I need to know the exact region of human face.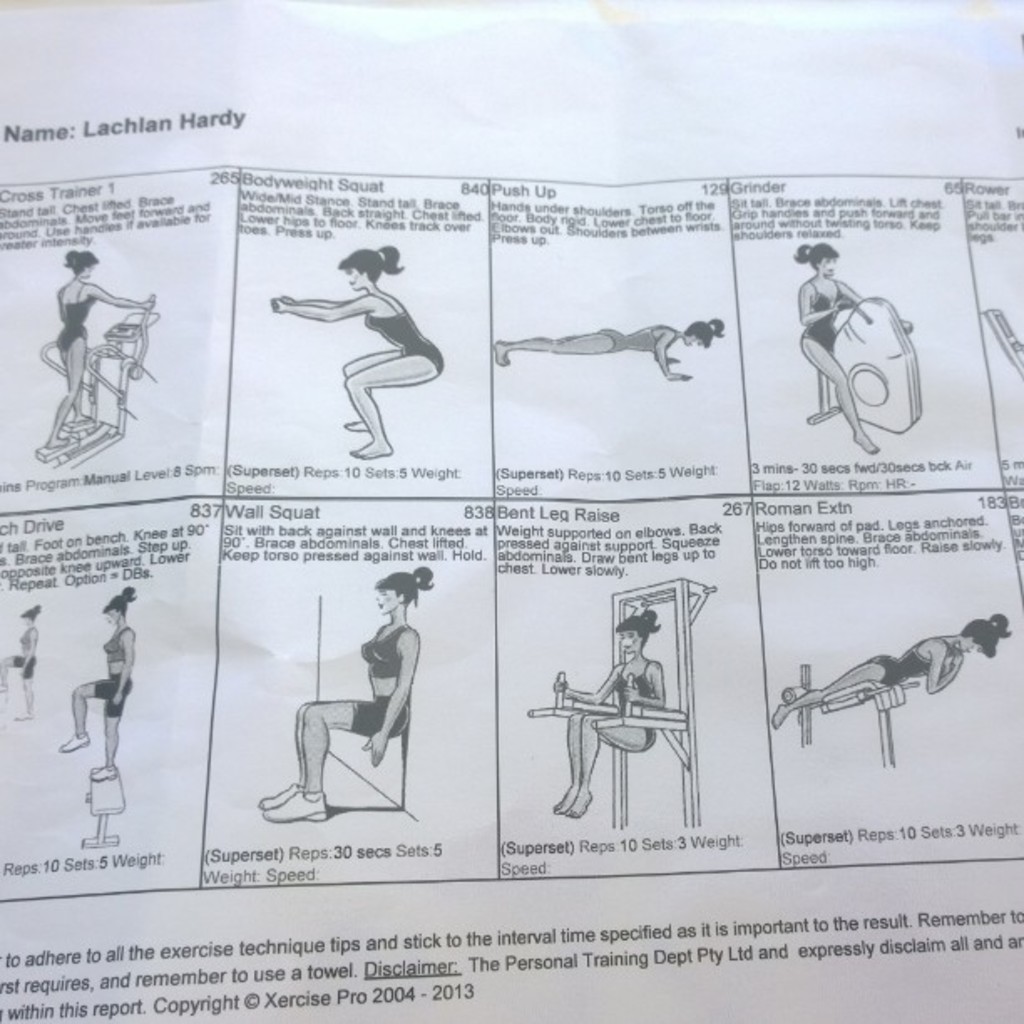
Region: 100,601,122,627.
